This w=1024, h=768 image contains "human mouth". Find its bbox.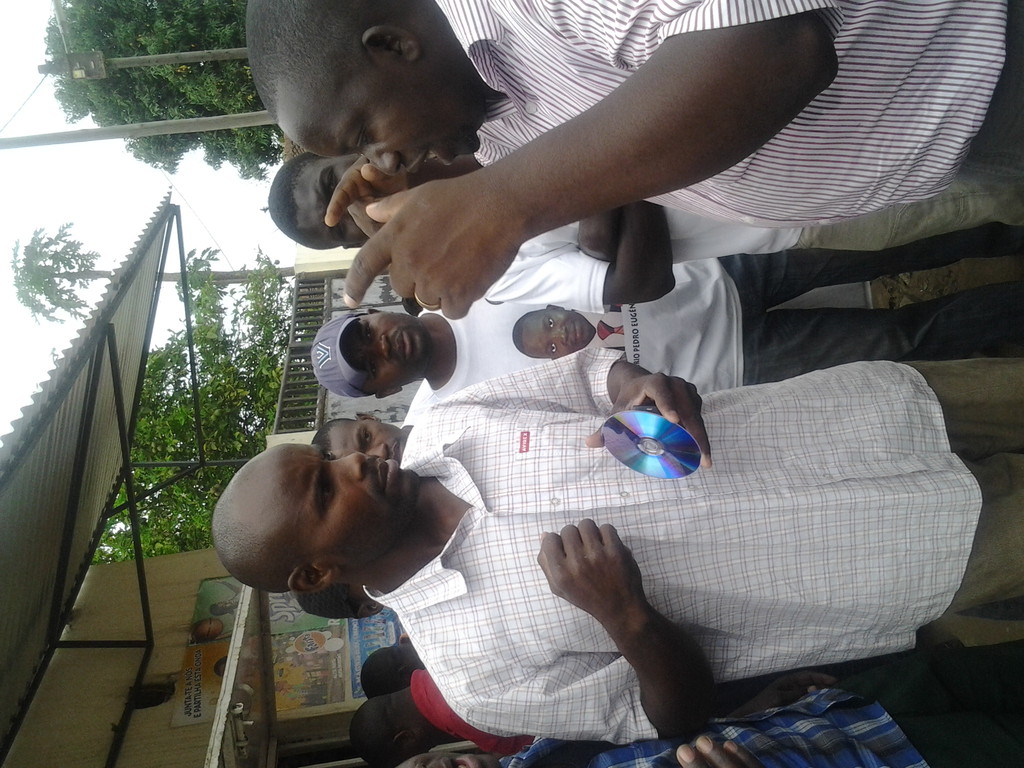
pyautogui.locateOnScreen(411, 142, 452, 172).
